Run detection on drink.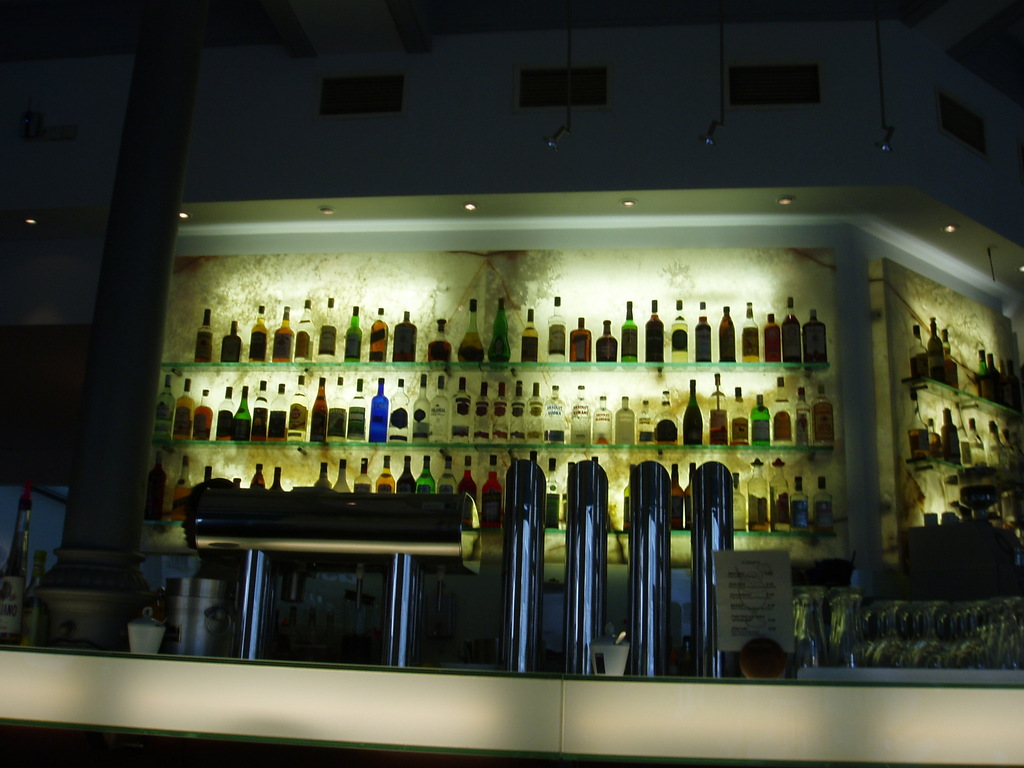
Result: (x1=680, y1=378, x2=703, y2=444).
